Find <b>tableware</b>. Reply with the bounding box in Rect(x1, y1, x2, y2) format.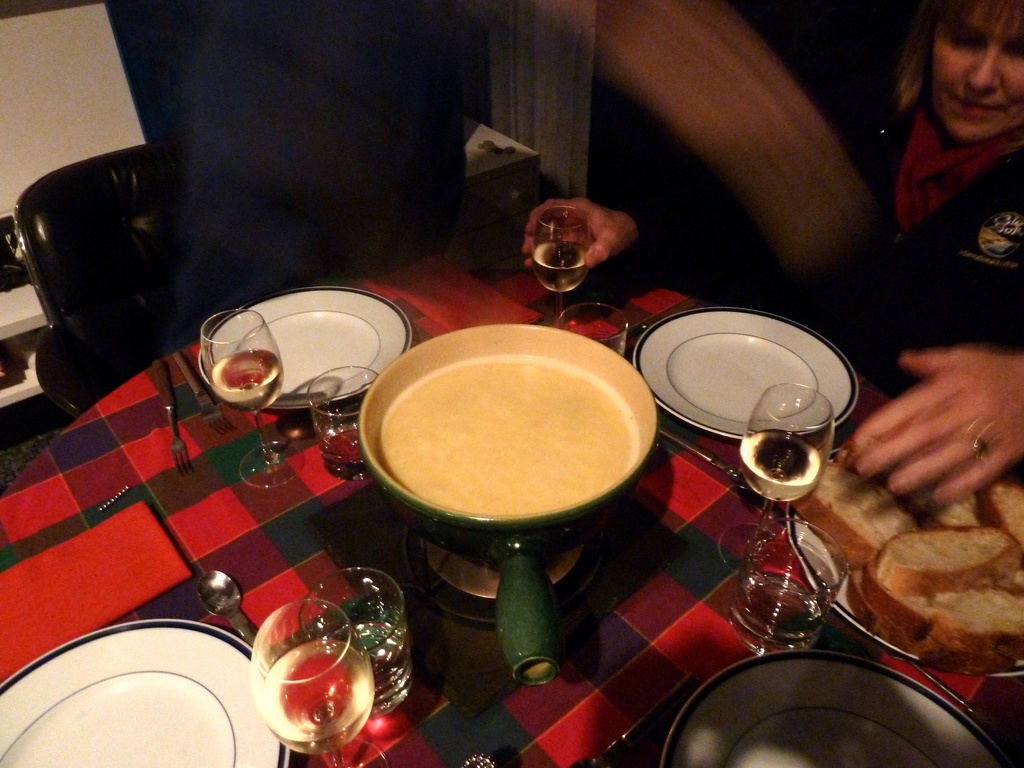
Rect(650, 645, 1008, 767).
